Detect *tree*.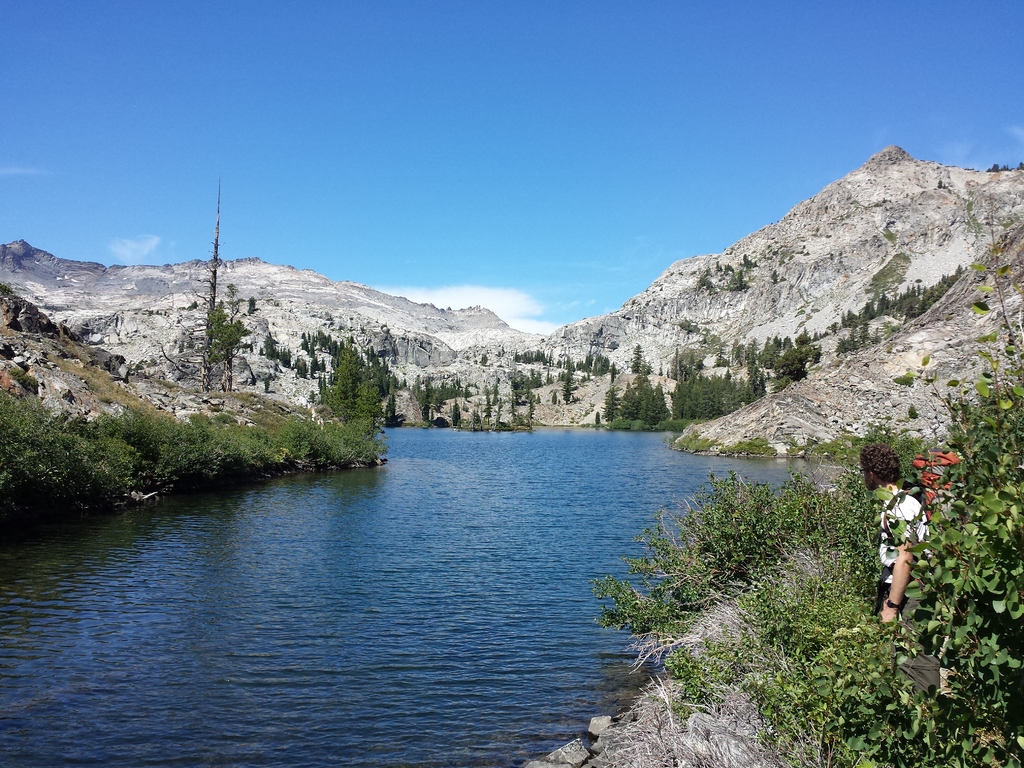
Detected at (988, 163, 998, 176).
